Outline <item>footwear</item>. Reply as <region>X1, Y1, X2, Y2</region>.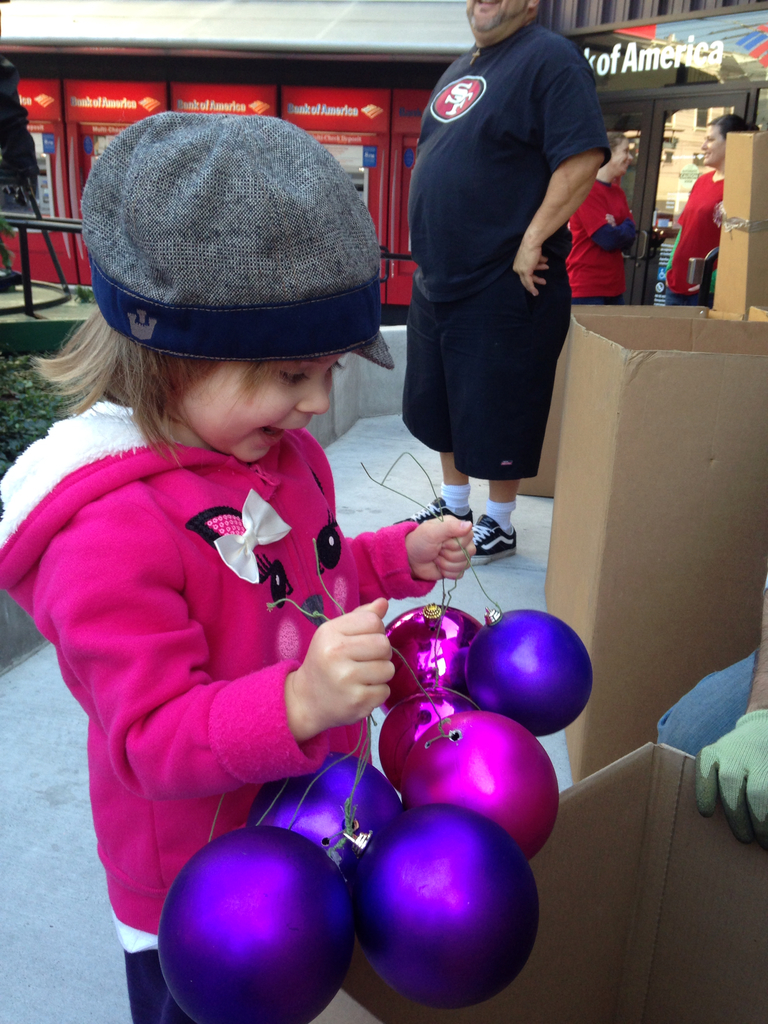
<region>457, 513, 522, 569</region>.
